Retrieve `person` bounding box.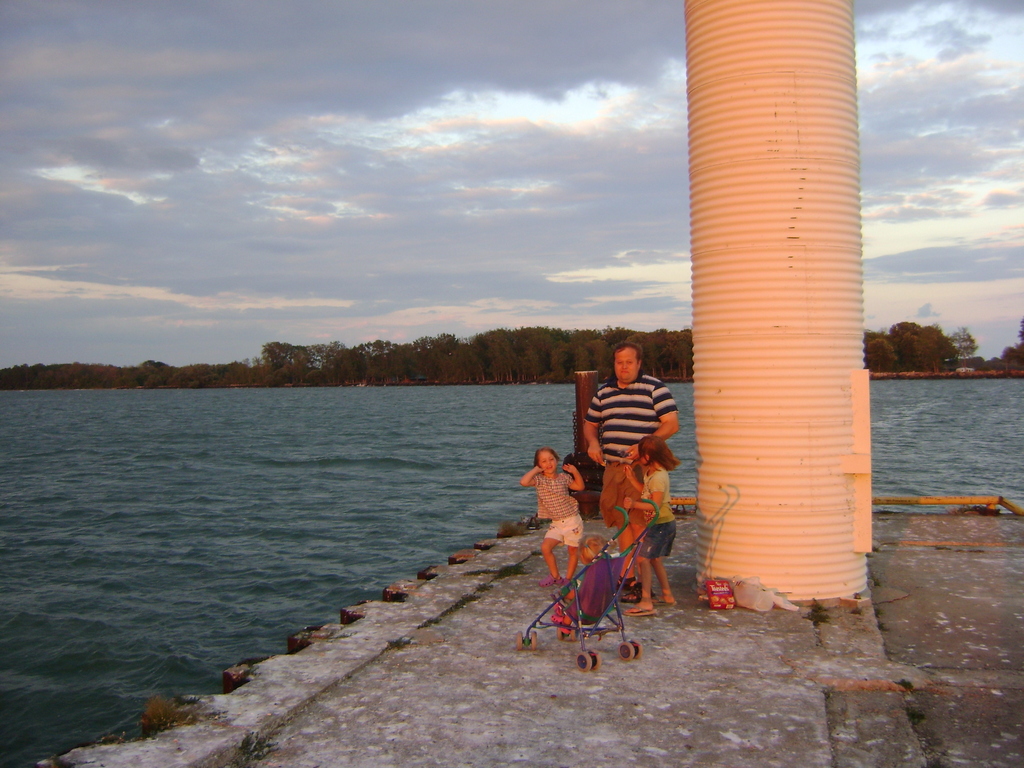
Bounding box: bbox=[620, 438, 671, 620].
